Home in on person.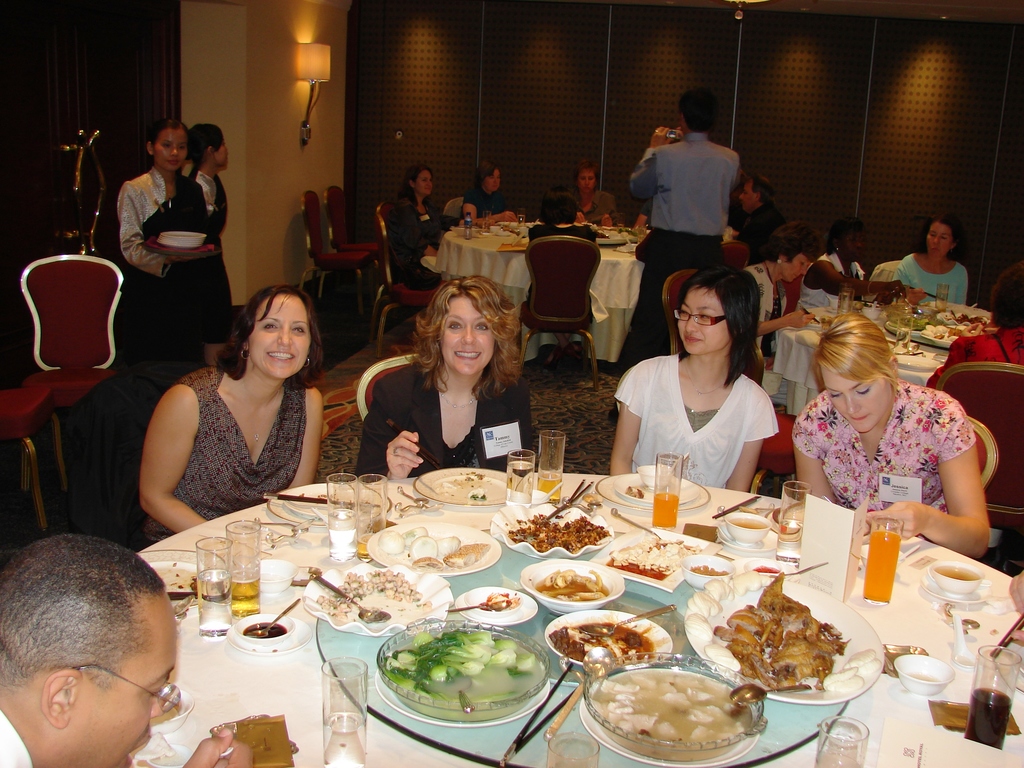
Homed in at [558, 160, 623, 227].
